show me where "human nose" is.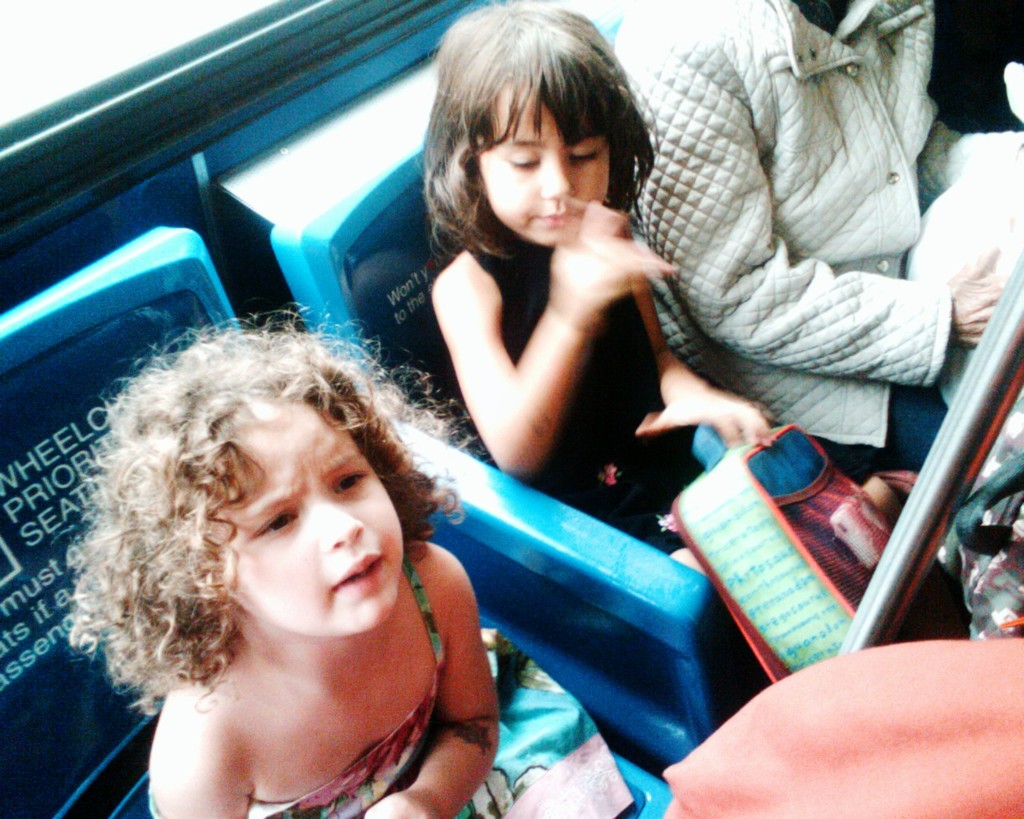
"human nose" is at (537, 150, 577, 201).
